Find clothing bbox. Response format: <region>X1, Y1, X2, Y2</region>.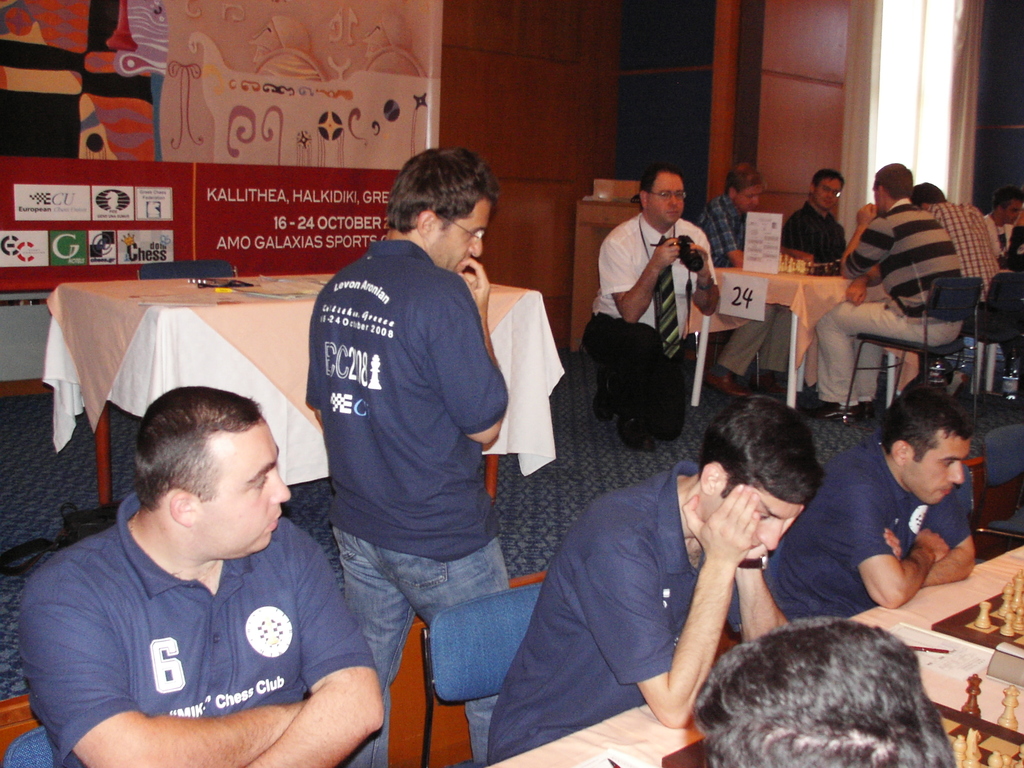
<region>745, 428, 973, 619</region>.
